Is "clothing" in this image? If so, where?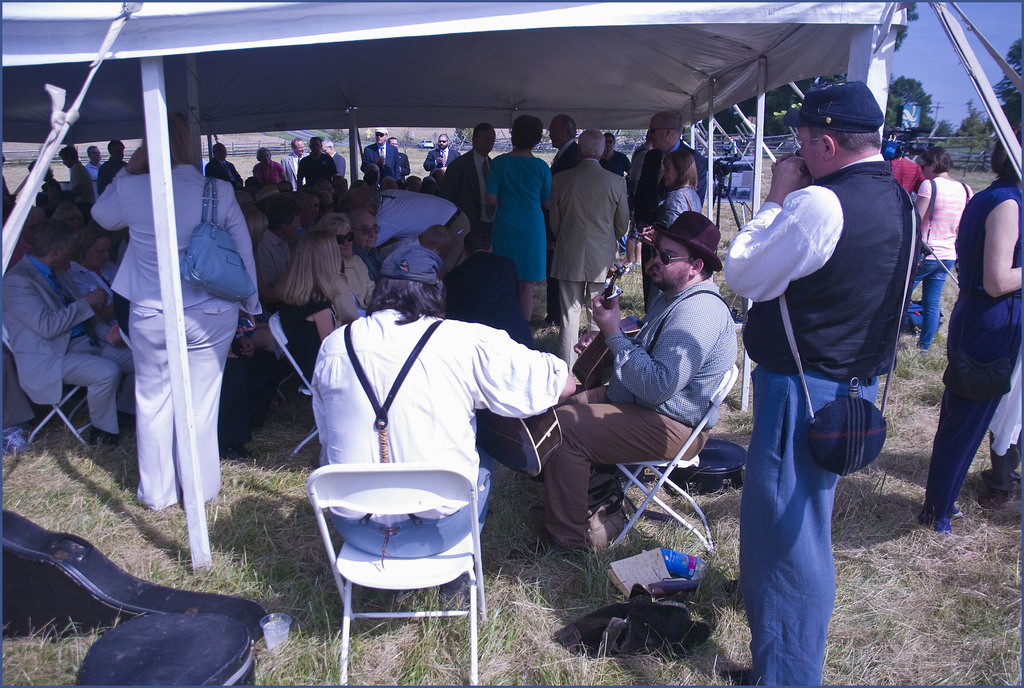
Yes, at 724/149/924/687.
